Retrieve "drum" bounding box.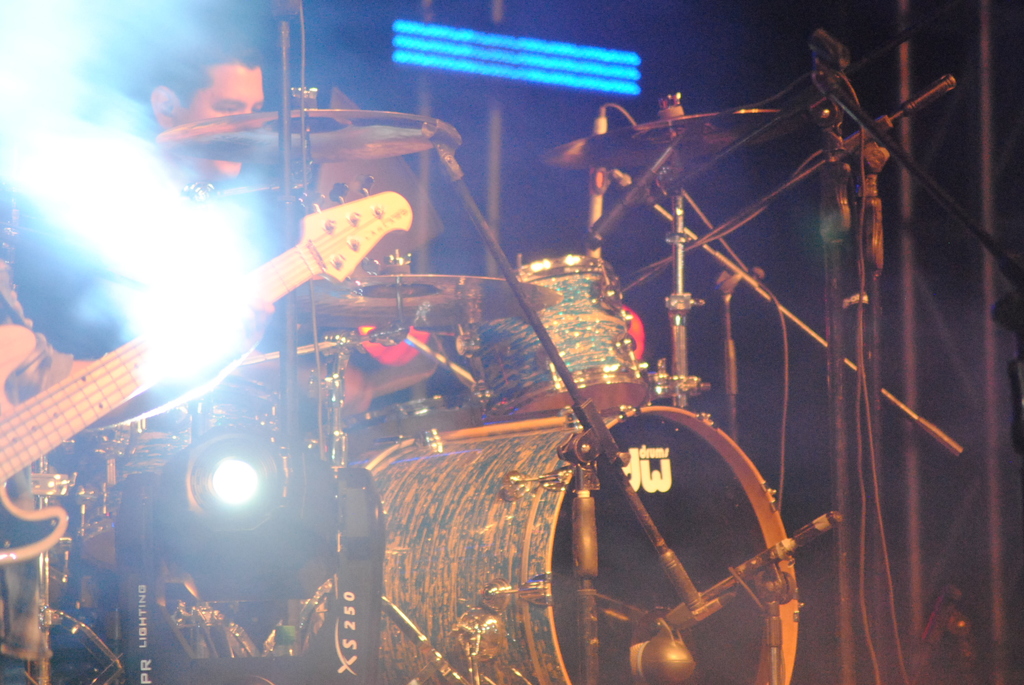
Bounding box: <bbox>350, 405, 799, 684</bbox>.
